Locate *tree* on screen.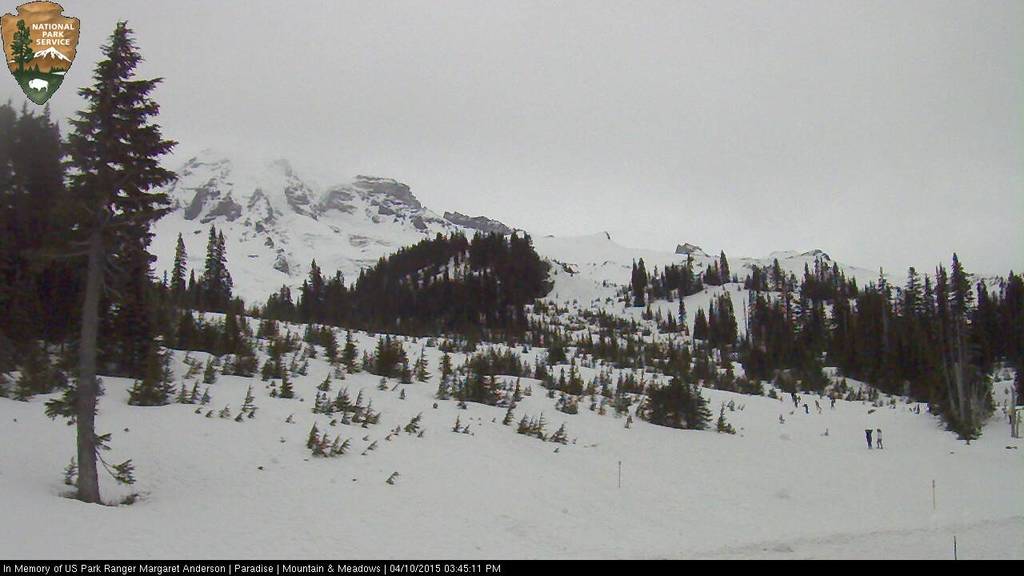
On screen at <region>16, 22, 182, 499</region>.
